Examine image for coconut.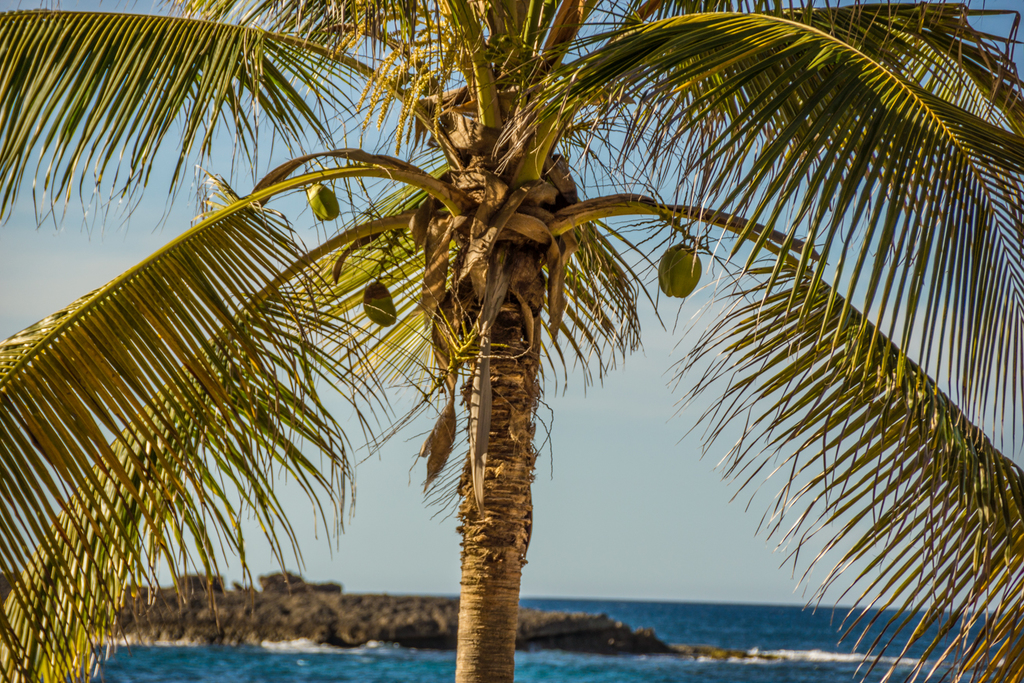
Examination result: select_region(307, 179, 344, 219).
